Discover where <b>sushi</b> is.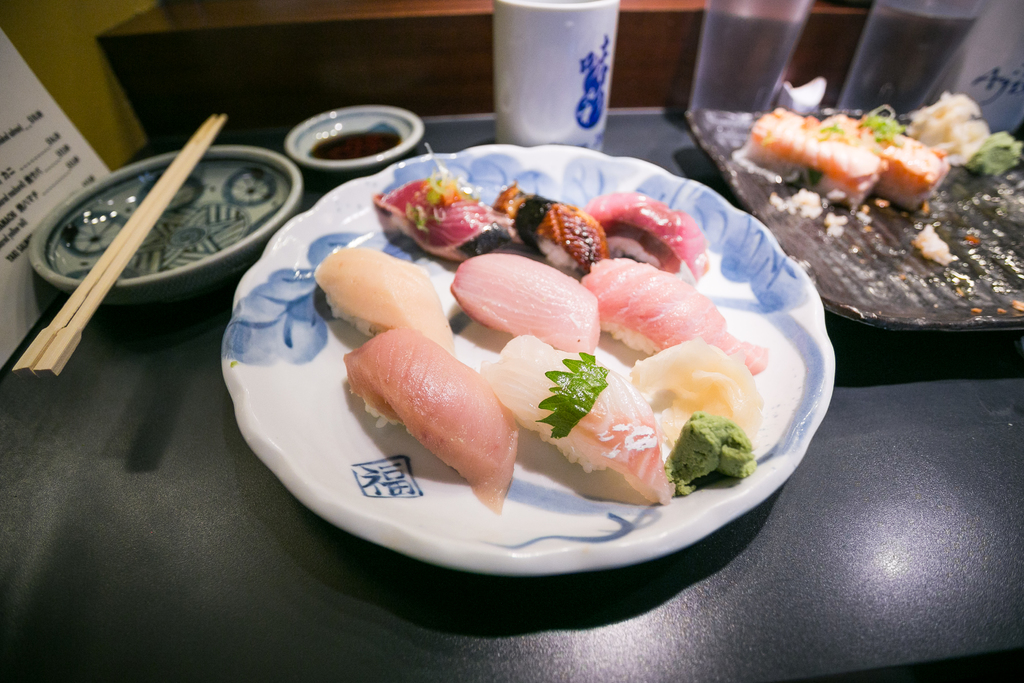
Discovered at 306/188/781/524.
